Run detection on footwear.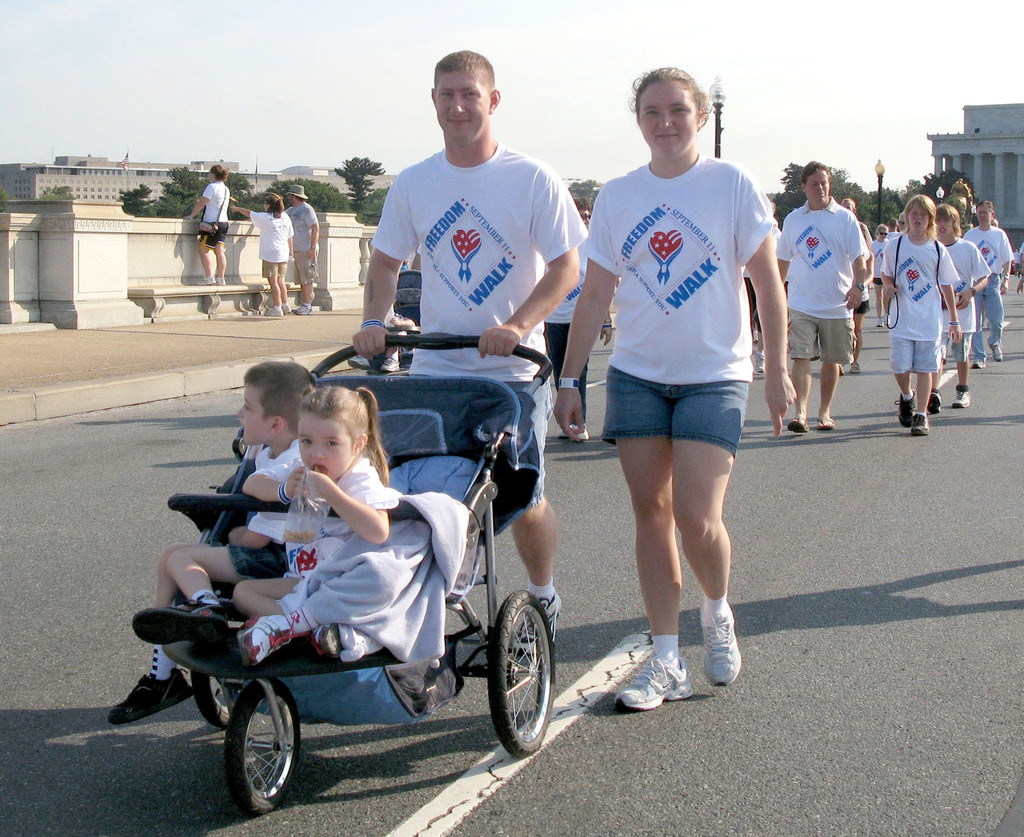
Result: l=382, t=357, r=398, b=372.
